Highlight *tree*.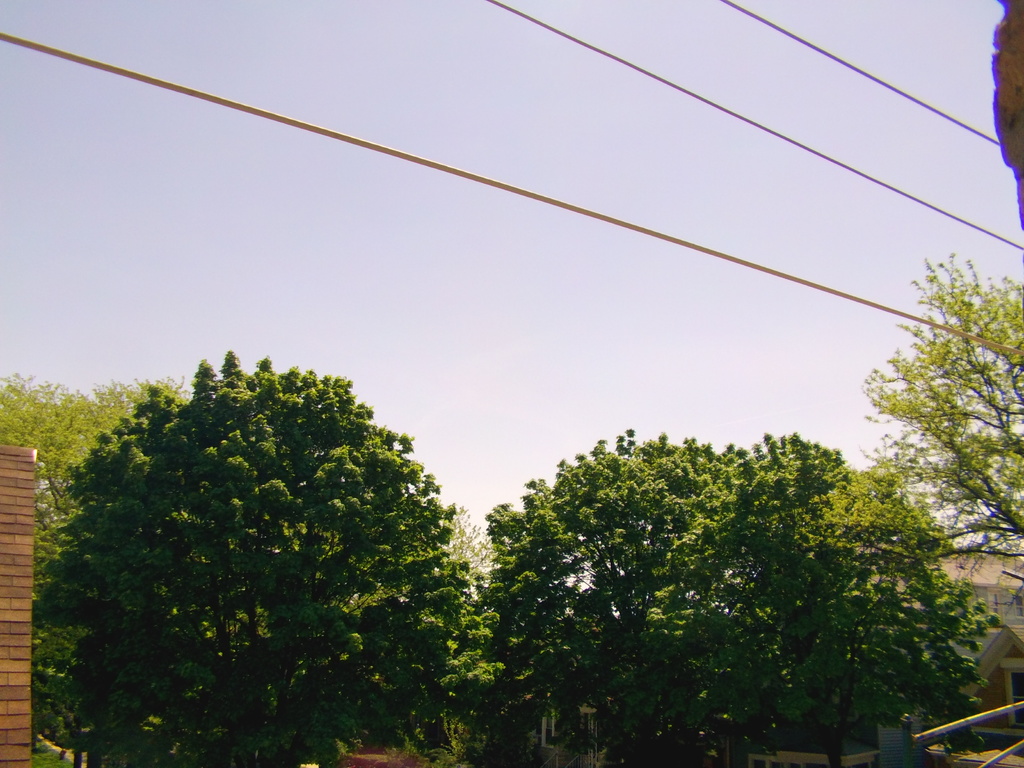
Highlighted region: (left=426, top=515, right=490, bottom=757).
